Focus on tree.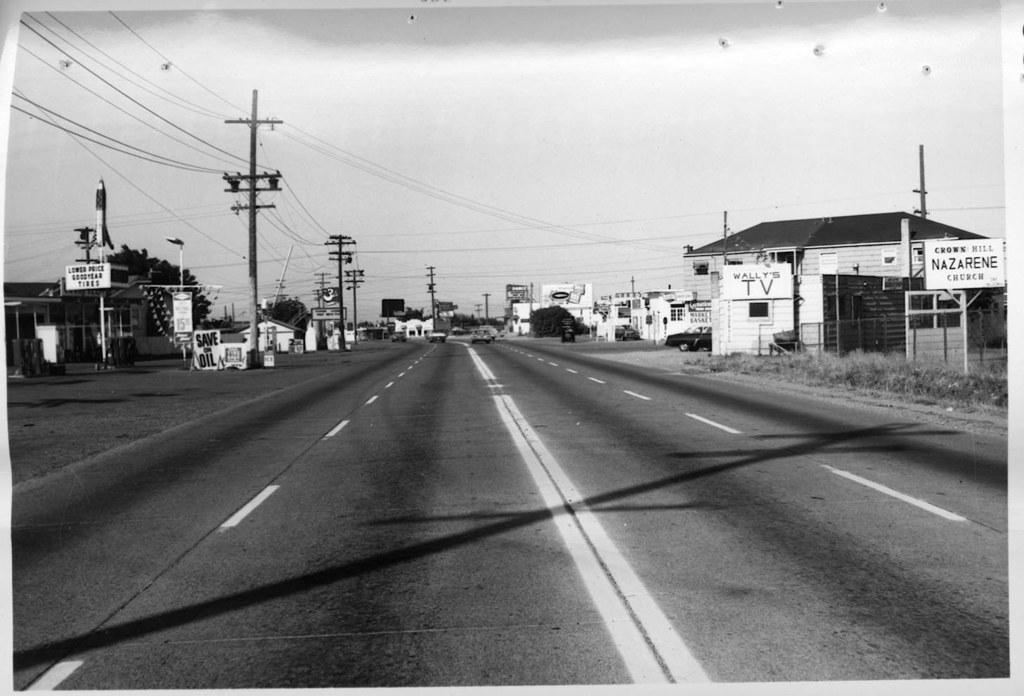
Focused at box(47, 237, 201, 340).
